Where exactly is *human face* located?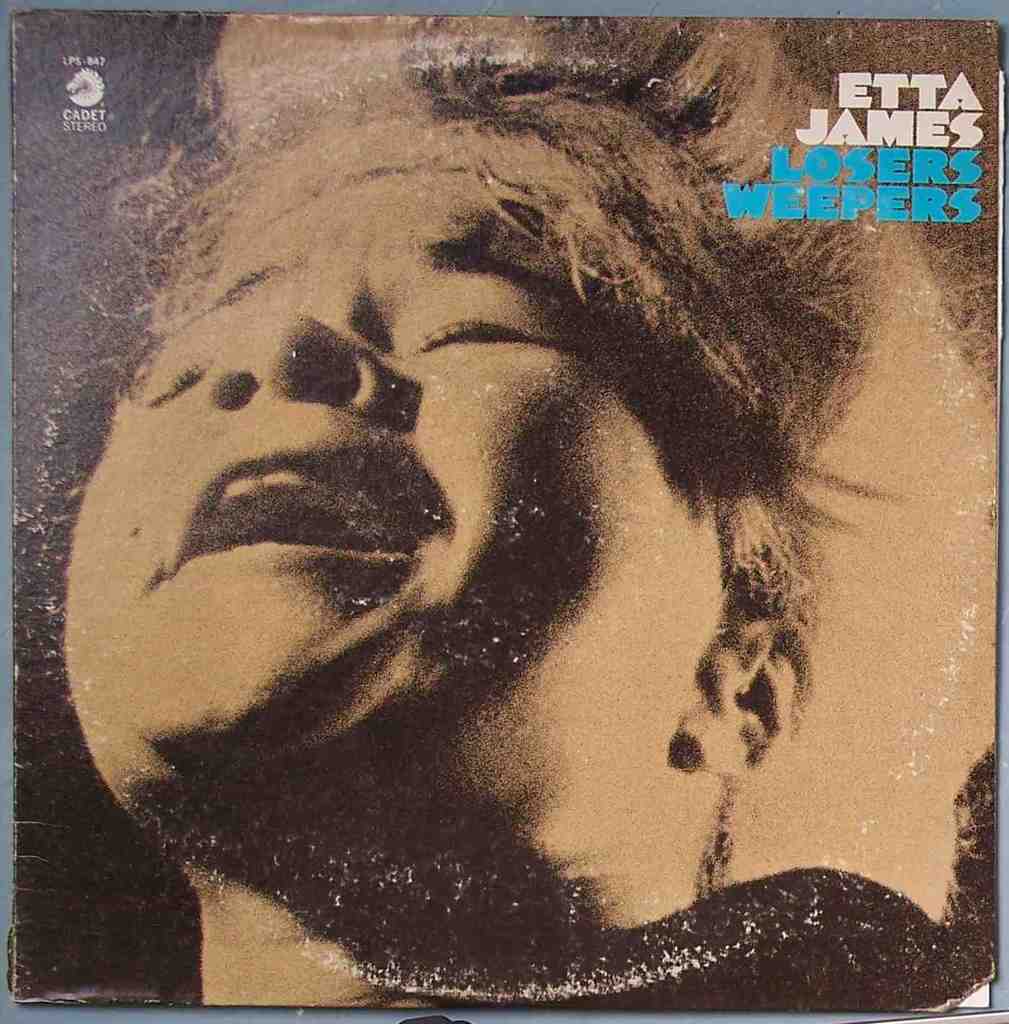
Its bounding box is 63, 180, 635, 804.
